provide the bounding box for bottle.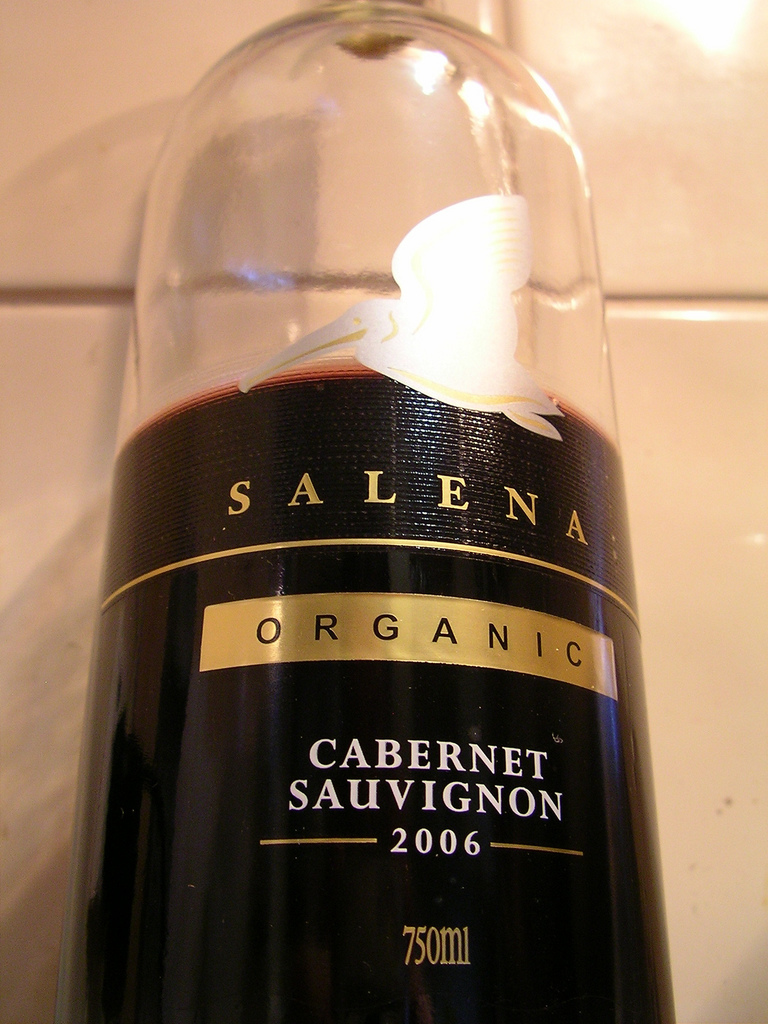
locate(49, 50, 647, 1009).
